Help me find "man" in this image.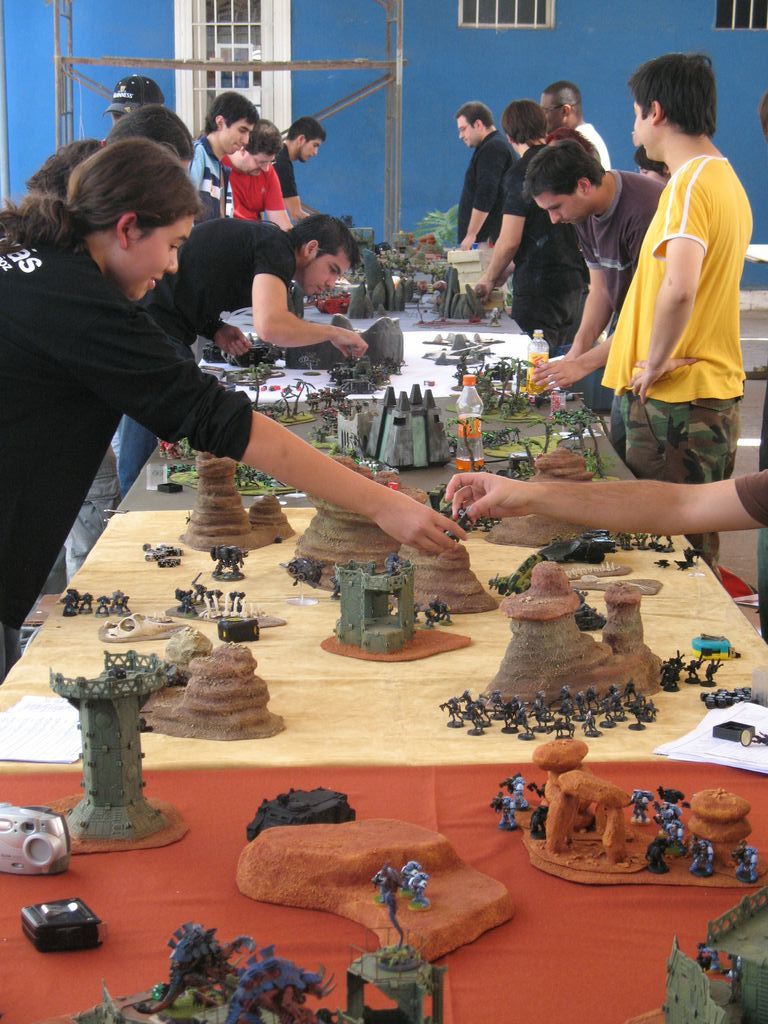
Found it: left=473, top=95, right=588, bottom=345.
